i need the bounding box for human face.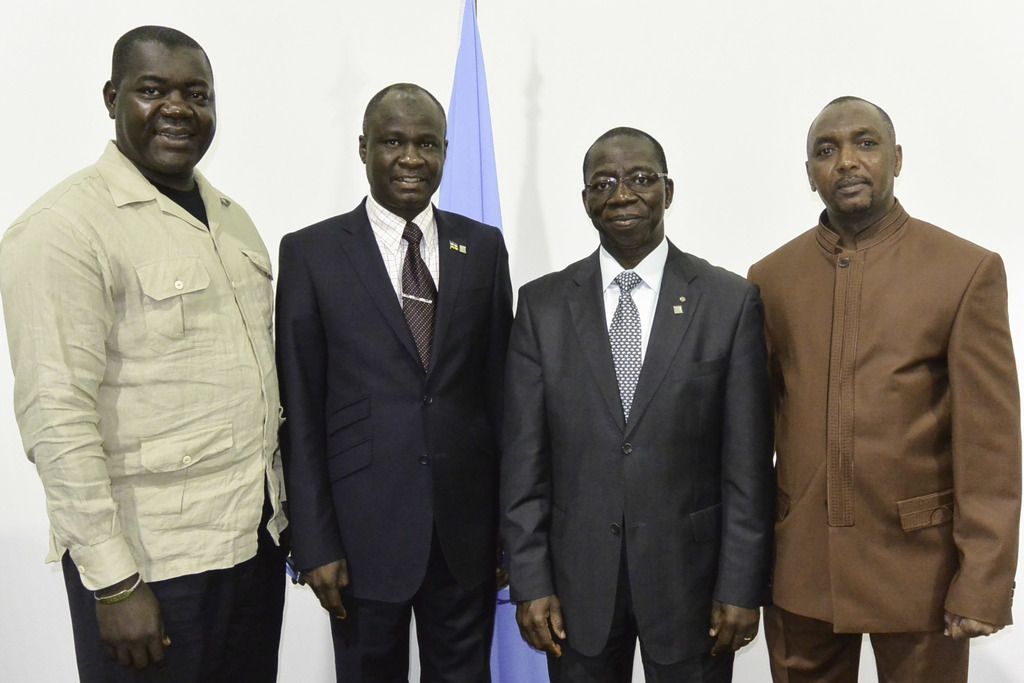
Here it is: x1=808, y1=117, x2=893, y2=213.
